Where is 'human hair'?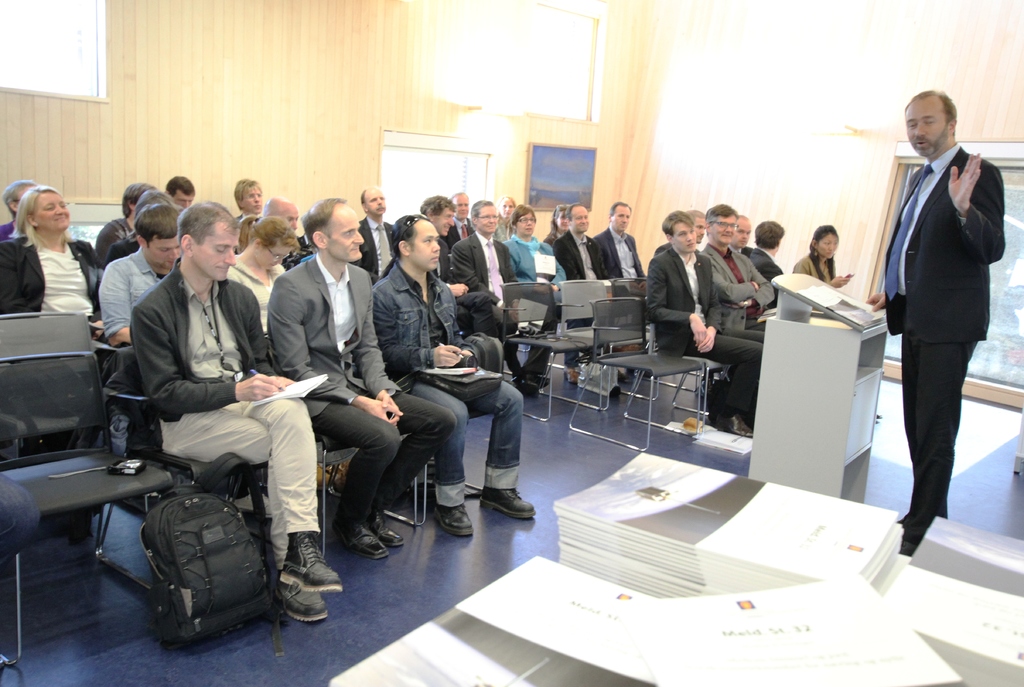
BBox(417, 193, 457, 222).
